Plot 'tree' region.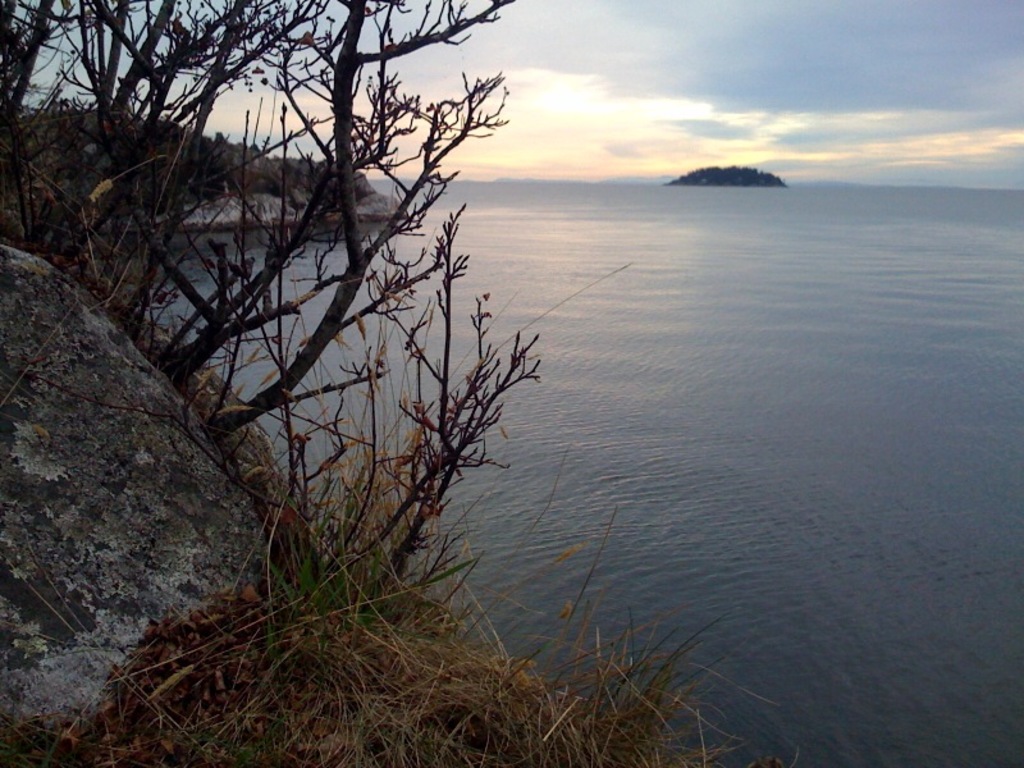
Plotted at (0,0,541,582).
